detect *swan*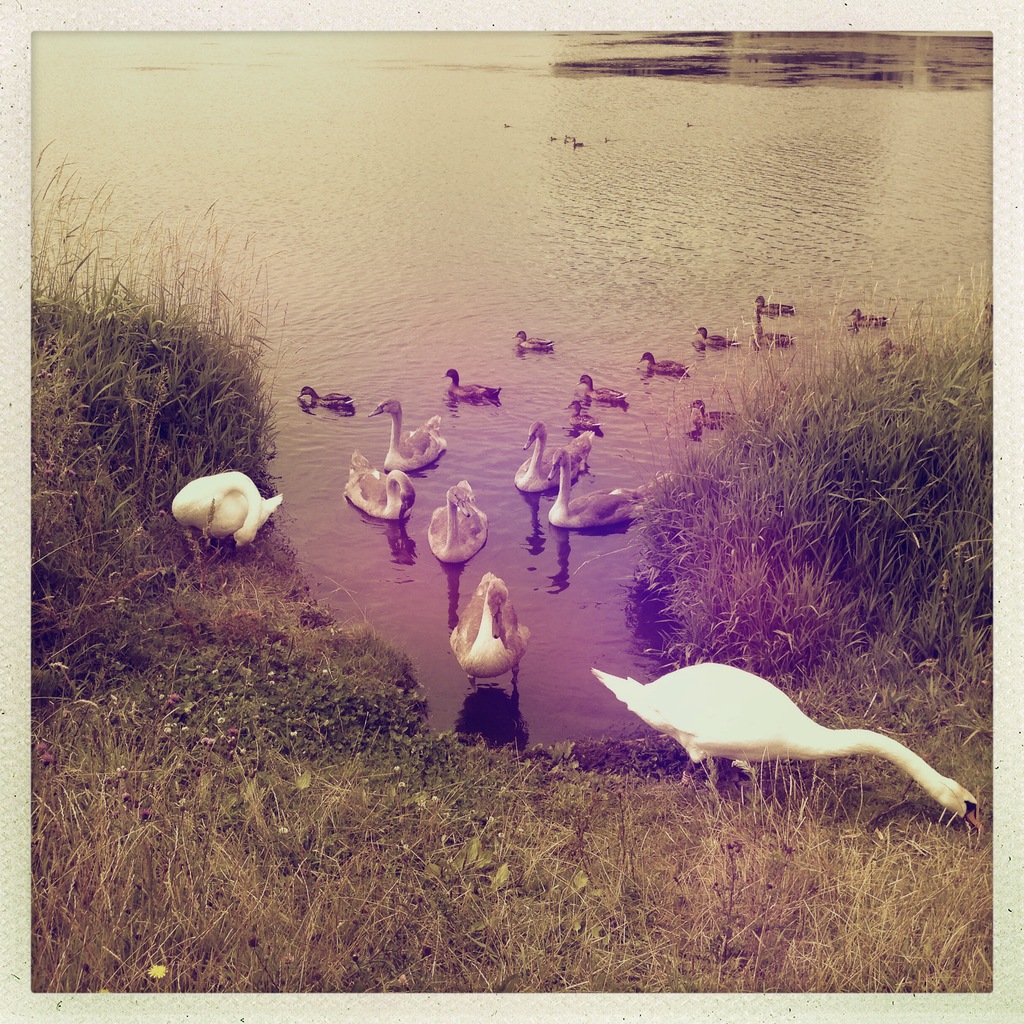
l=344, t=449, r=415, b=518
